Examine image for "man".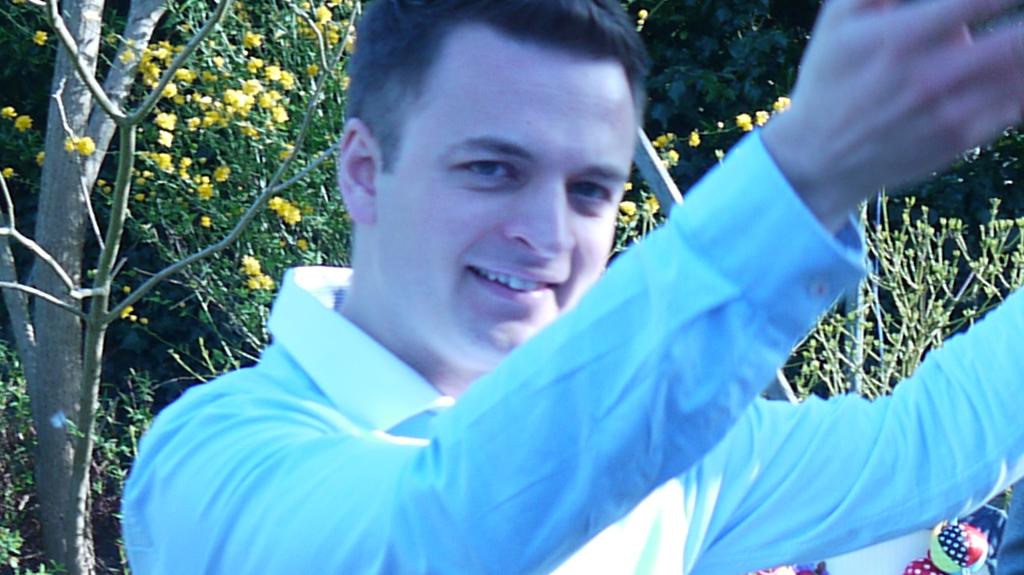
Examination result: 142,10,948,571.
